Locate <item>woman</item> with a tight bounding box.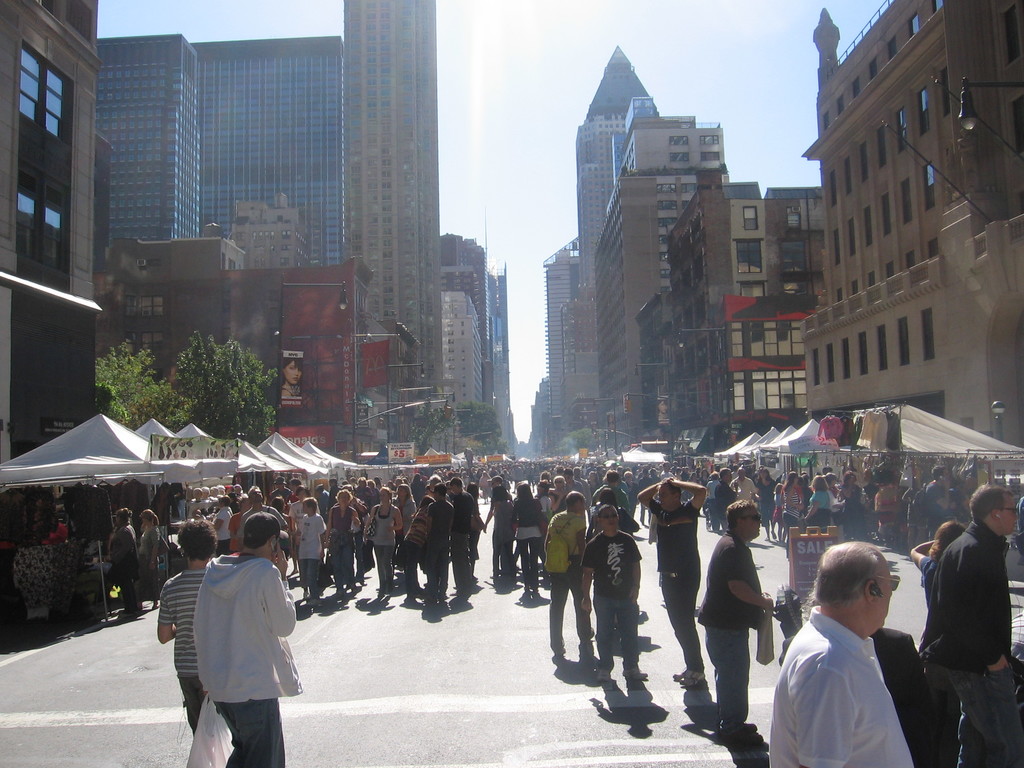
x1=289, y1=488, x2=323, y2=577.
